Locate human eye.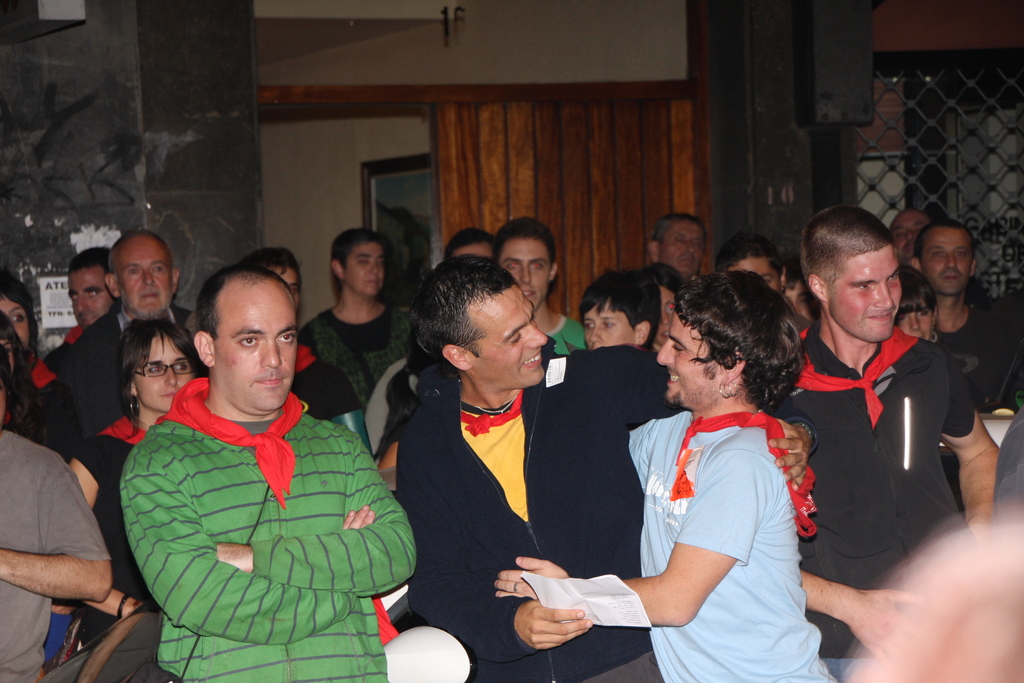
Bounding box: 168,360,188,374.
